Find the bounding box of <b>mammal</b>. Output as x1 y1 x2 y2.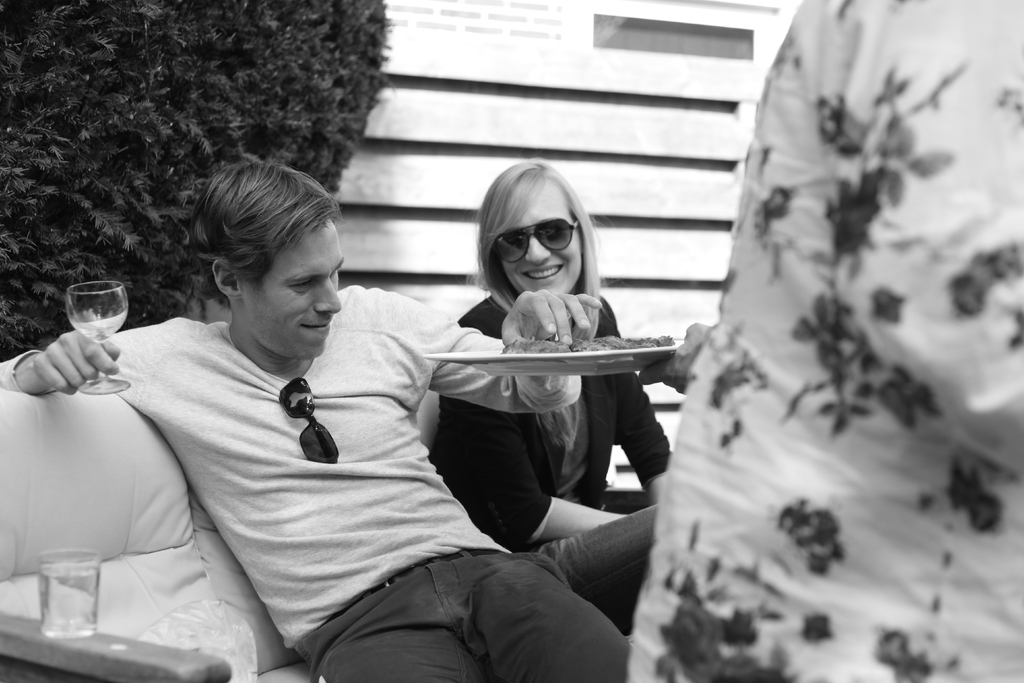
435 169 680 556.
